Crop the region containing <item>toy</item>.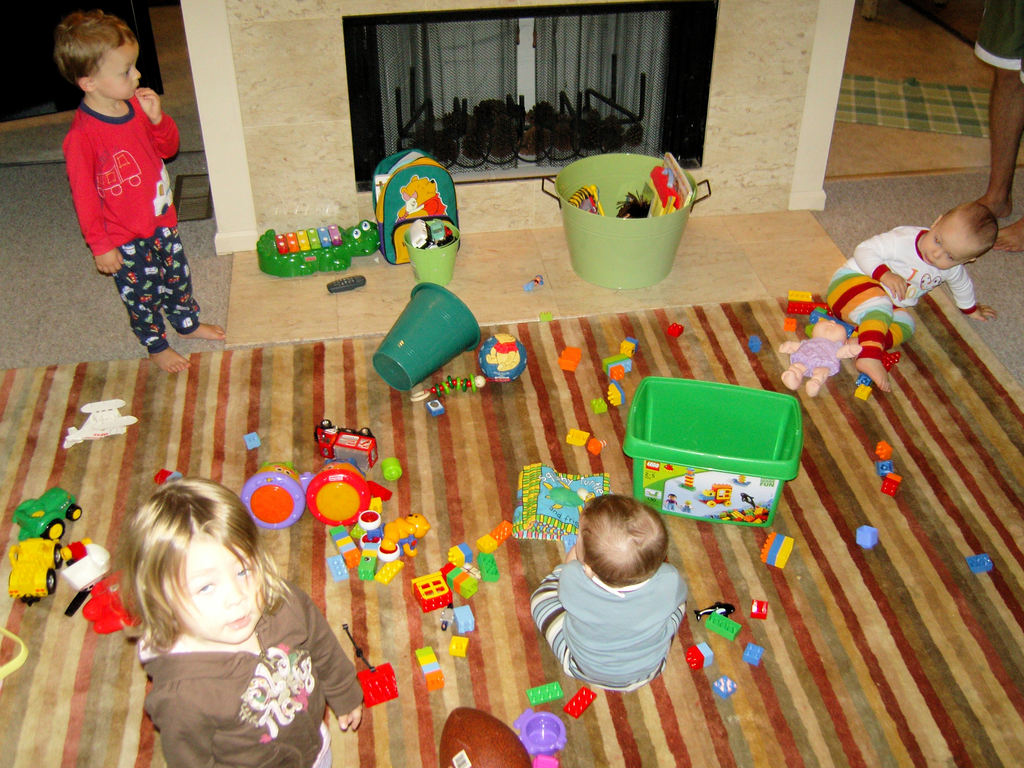
Crop region: x1=752 y1=336 x2=761 y2=352.
